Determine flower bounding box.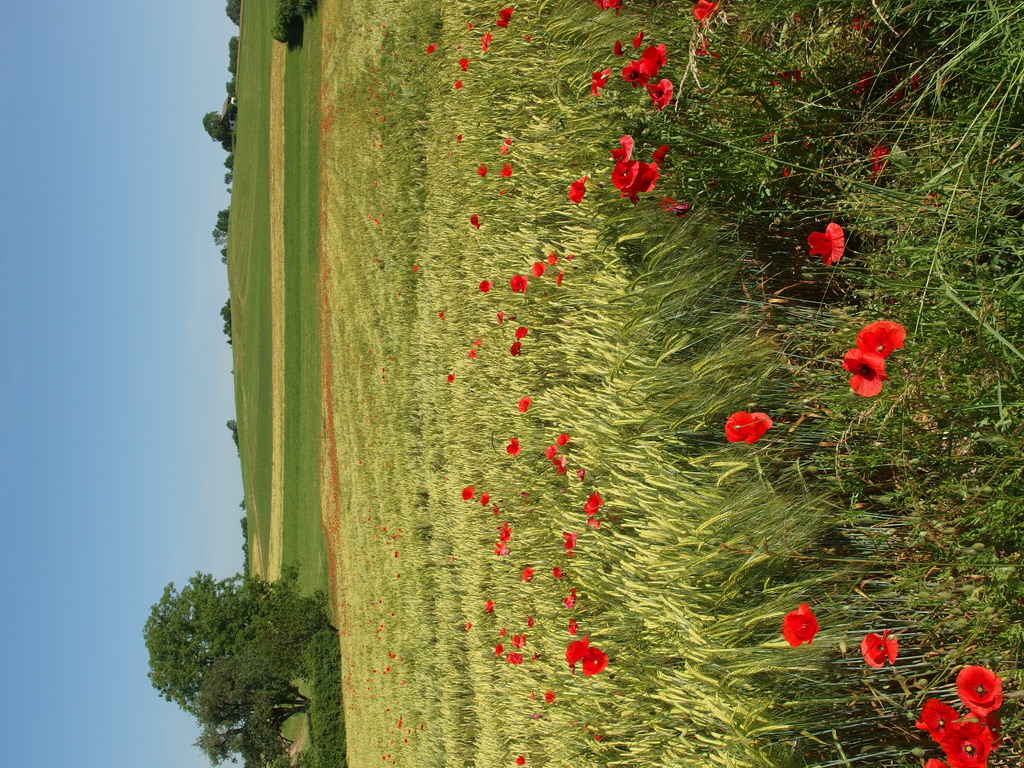
Determined: [x1=383, y1=33, x2=387, y2=39].
